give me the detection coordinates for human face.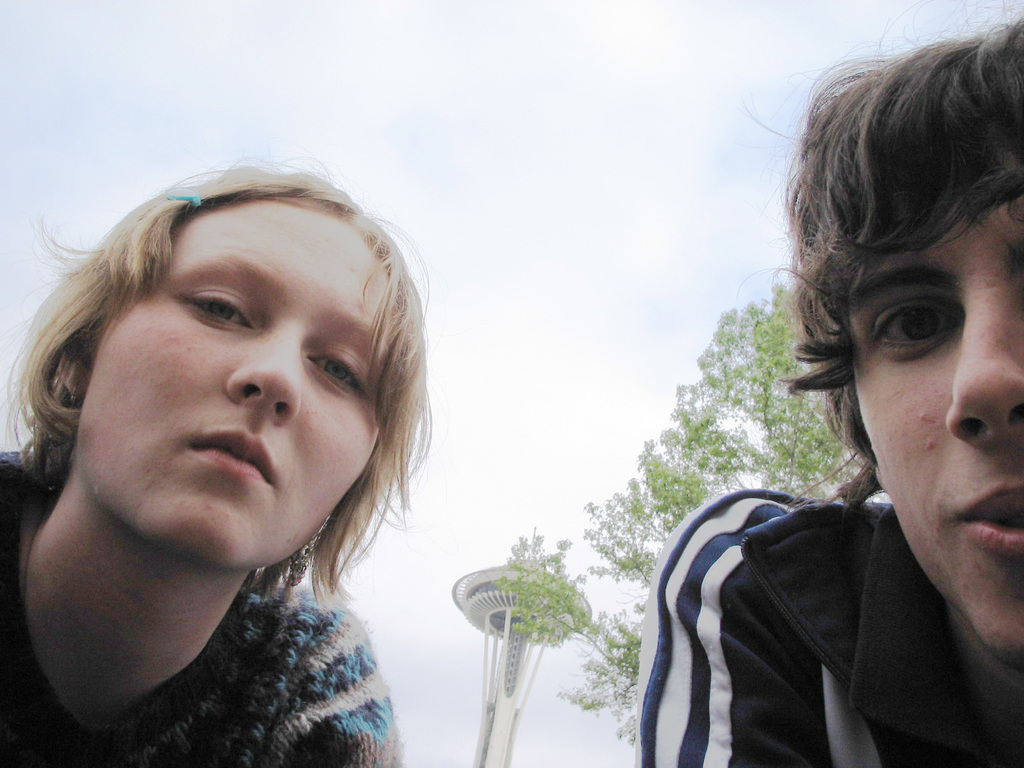
834/152/1023/665.
